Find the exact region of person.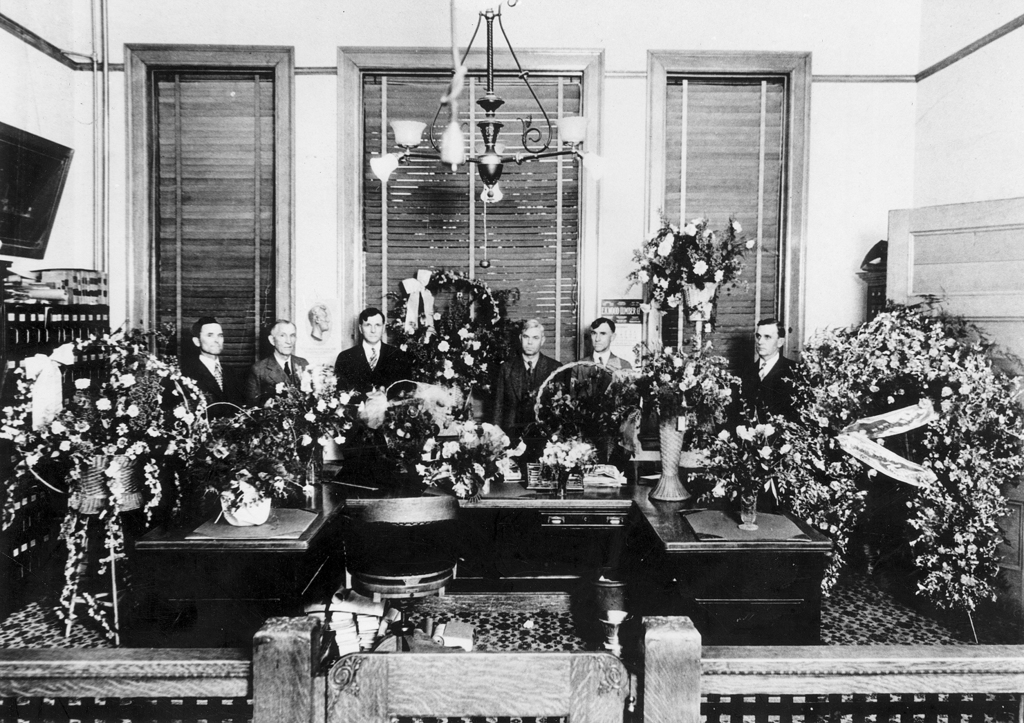
Exact region: l=732, t=320, r=810, b=425.
